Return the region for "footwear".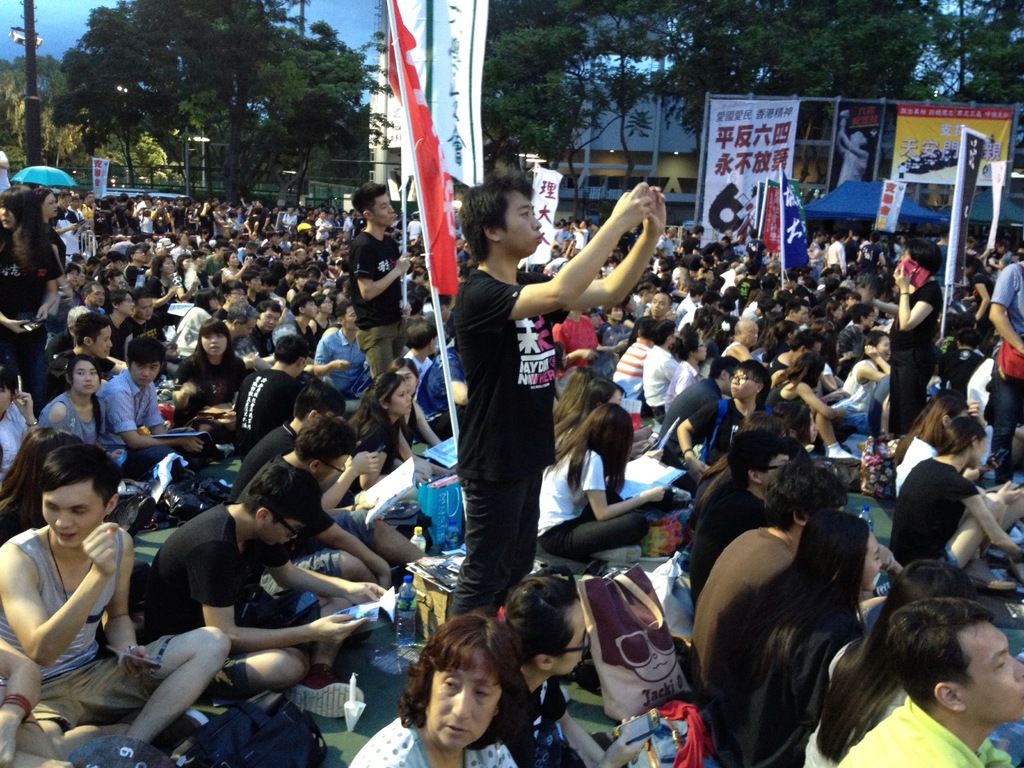
[left=164, top=705, right=202, bottom=734].
